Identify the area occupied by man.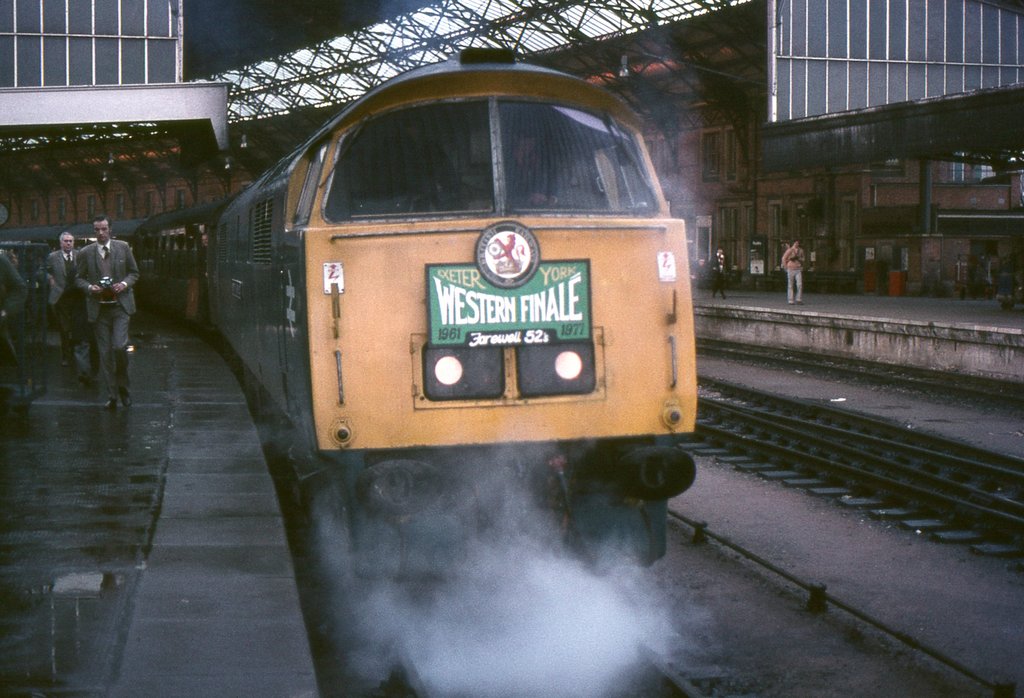
Area: region(46, 230, 83, 353).
